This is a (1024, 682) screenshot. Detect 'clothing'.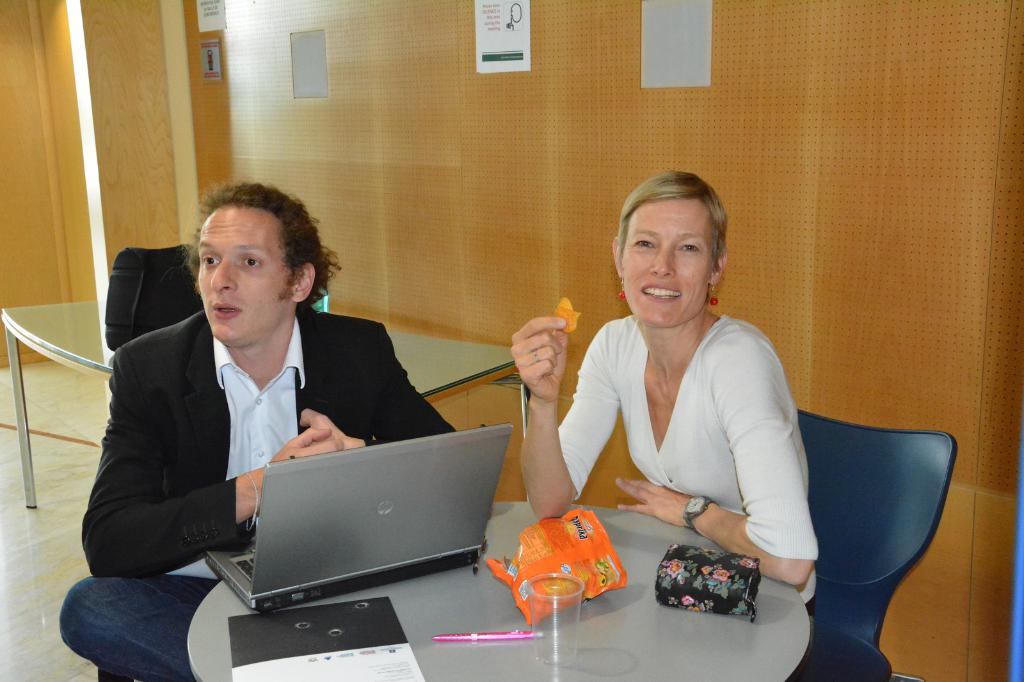
(x1=553, y1=271, x2=822, y2=576).
